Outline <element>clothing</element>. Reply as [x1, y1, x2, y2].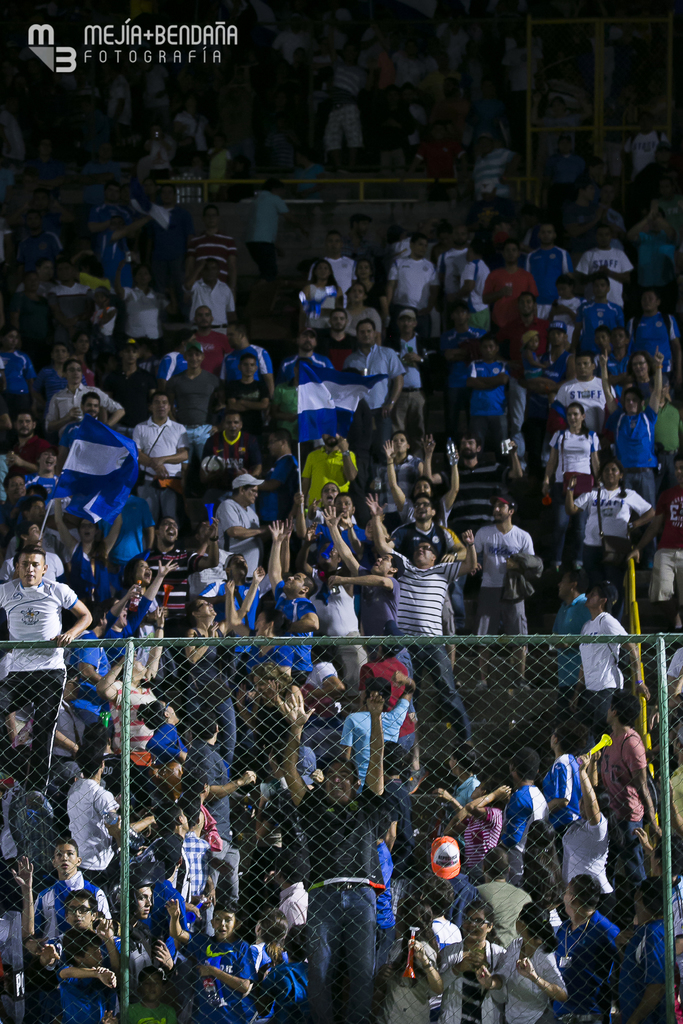
[459, 351, 507, 451].
